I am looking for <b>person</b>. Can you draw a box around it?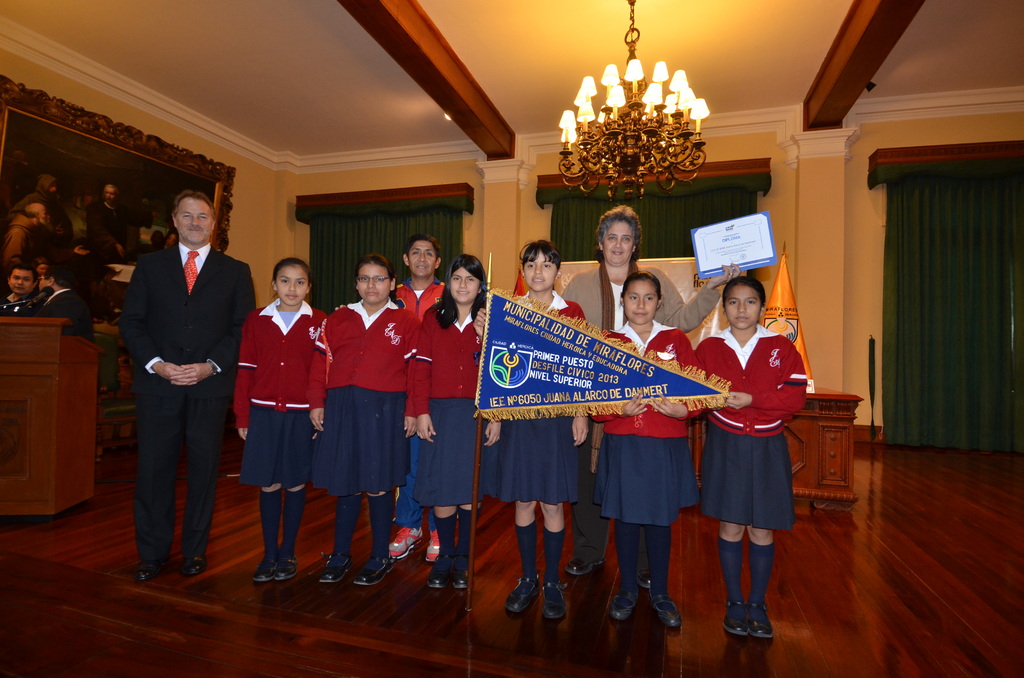
Sure, the bounding box is Rect(473, 240, 596, 618).
